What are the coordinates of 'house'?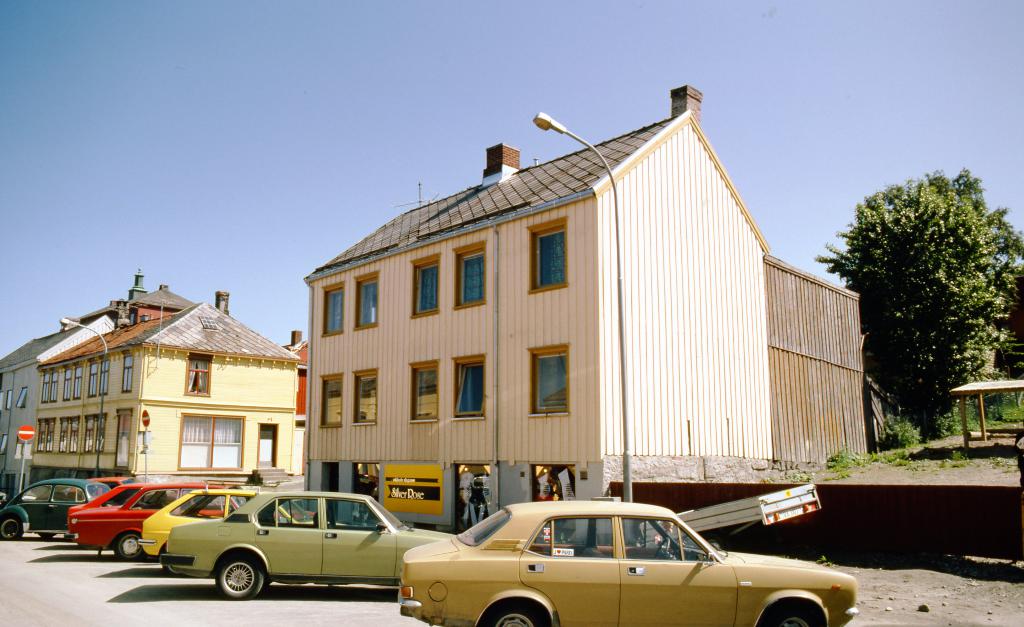
box(17, 287, 343, 496).
